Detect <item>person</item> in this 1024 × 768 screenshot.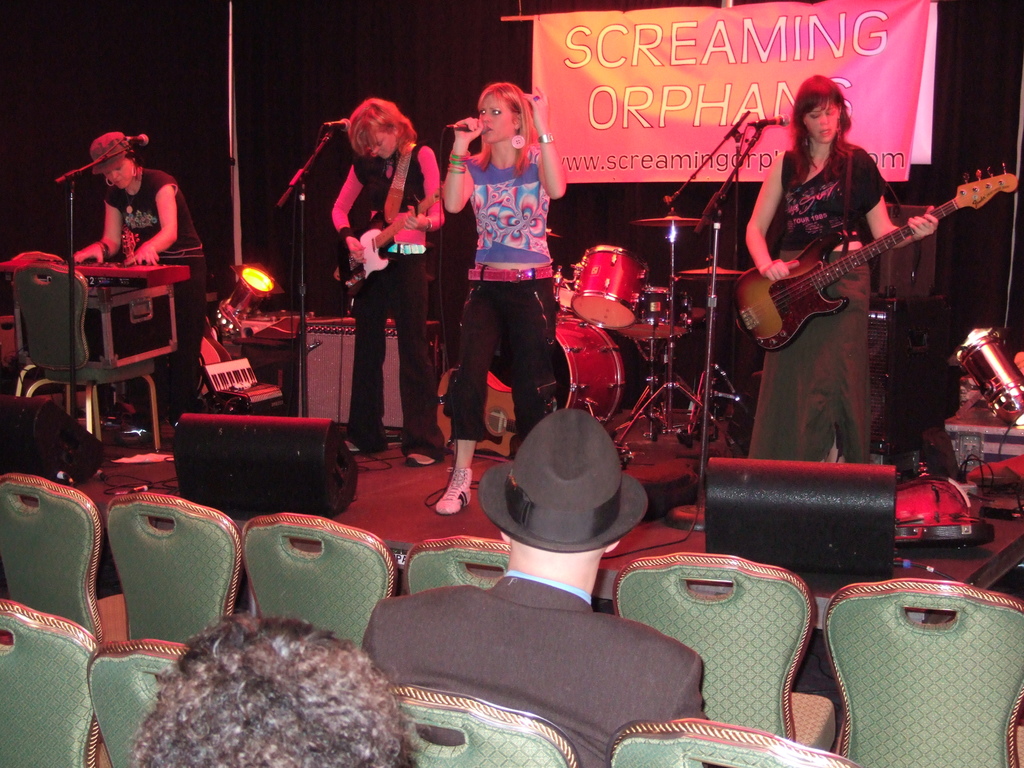
Detection: 131/616/408/767.
